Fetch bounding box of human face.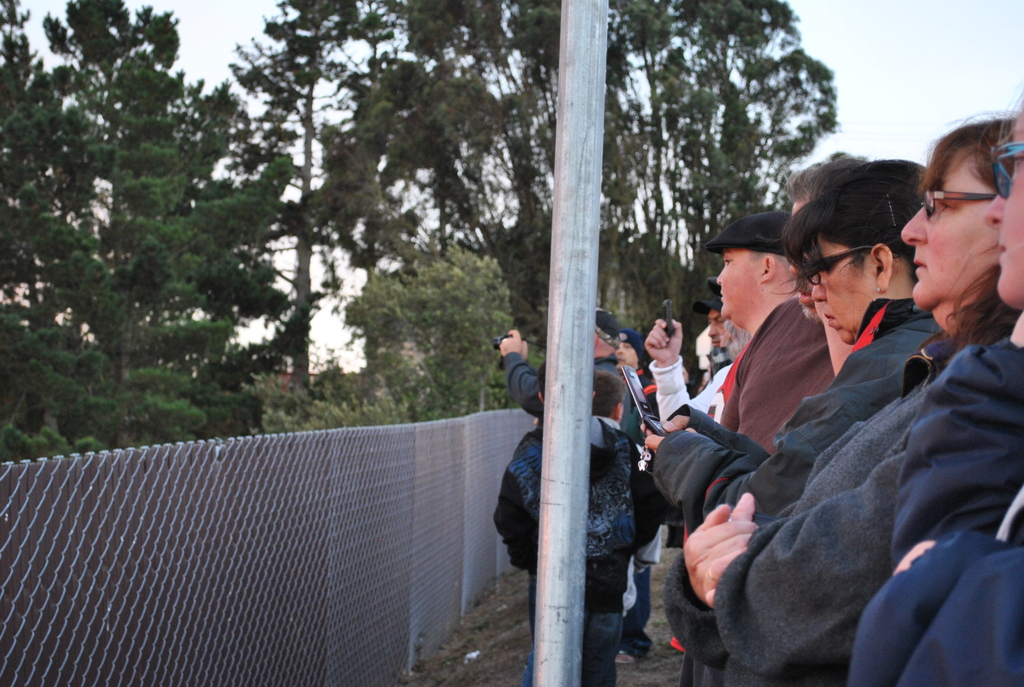
Bbox: [902,149,1000,322].
